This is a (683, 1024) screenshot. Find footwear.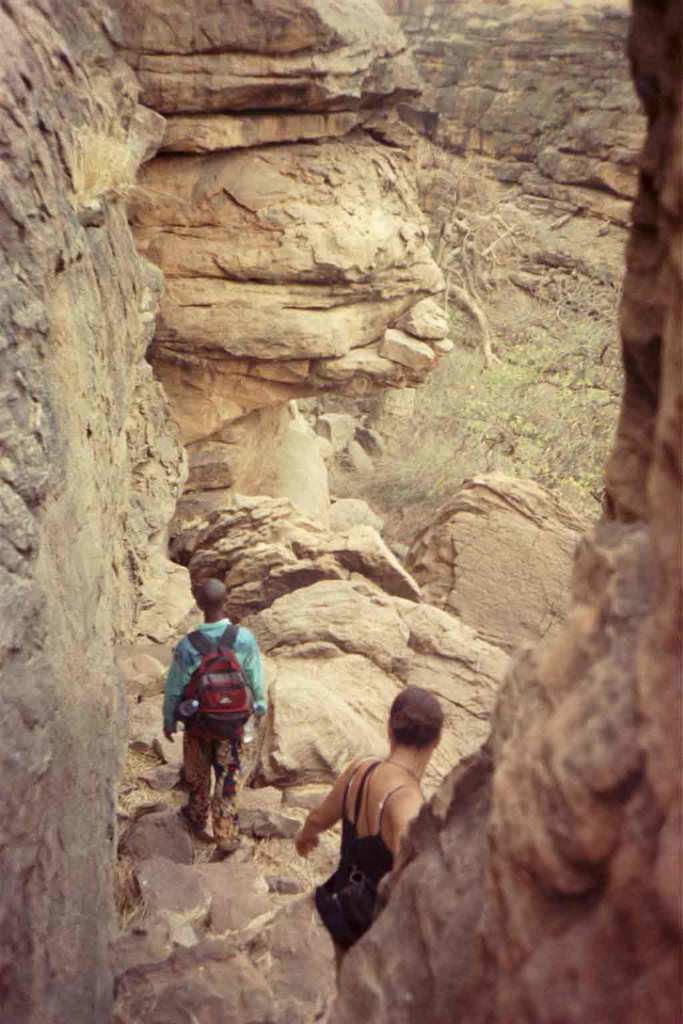
Bounding box: [x1=213, y1=836, x2=239, y2=855].
